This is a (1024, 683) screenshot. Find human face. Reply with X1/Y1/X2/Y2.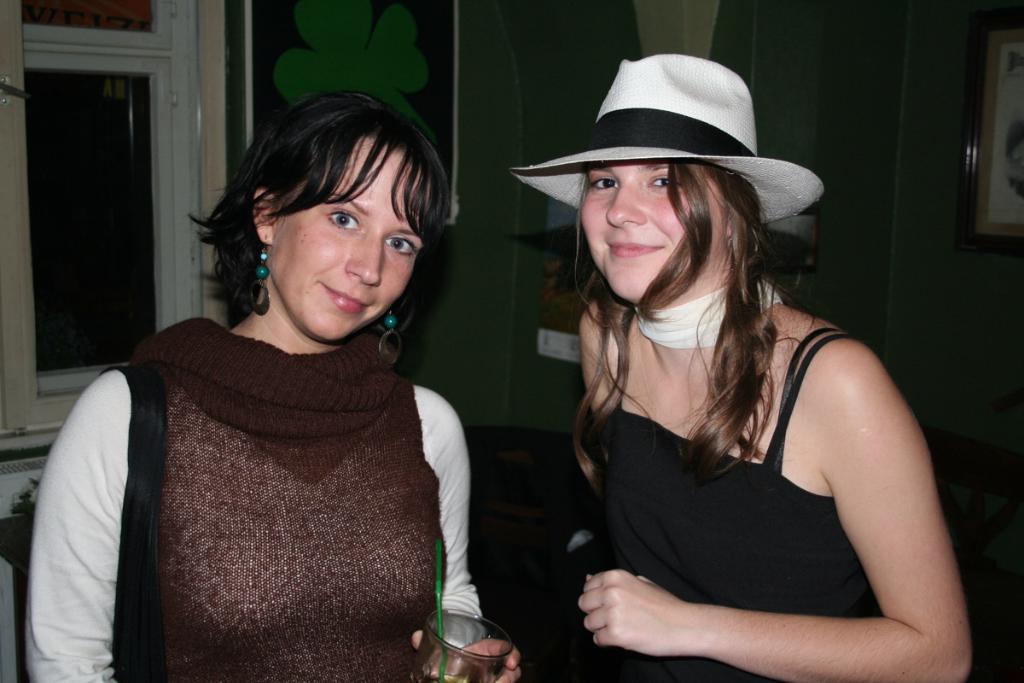
578/161/729/304.
